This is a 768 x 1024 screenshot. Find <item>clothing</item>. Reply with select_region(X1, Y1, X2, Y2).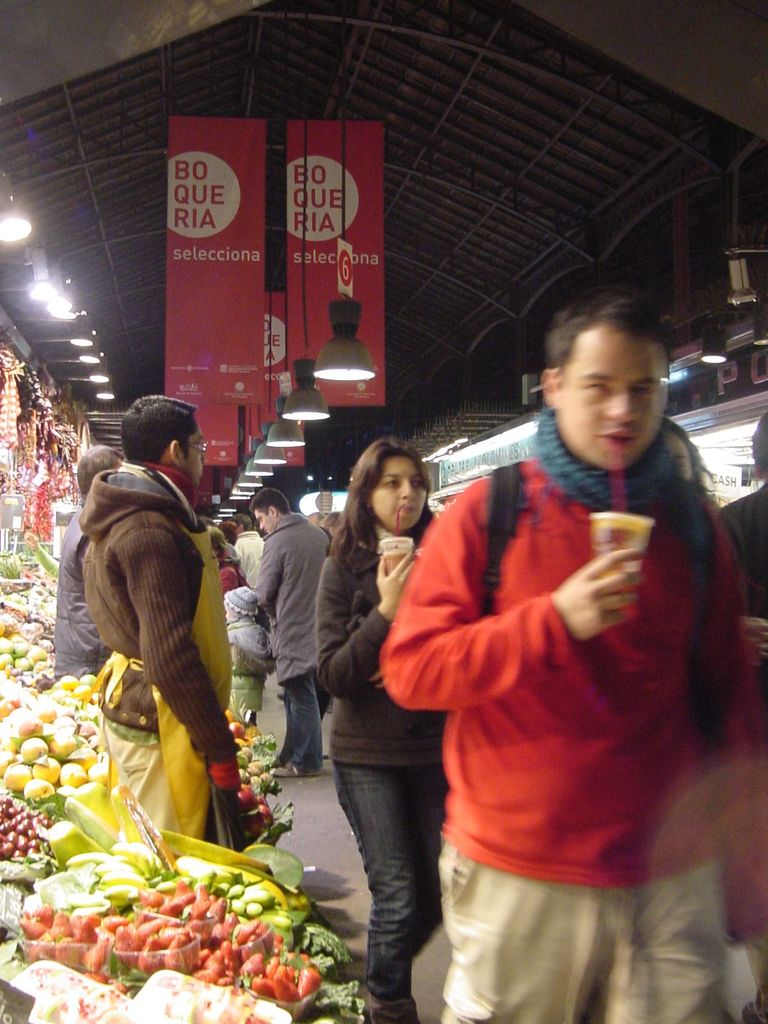
select_region(261, 515, 336, 765).
